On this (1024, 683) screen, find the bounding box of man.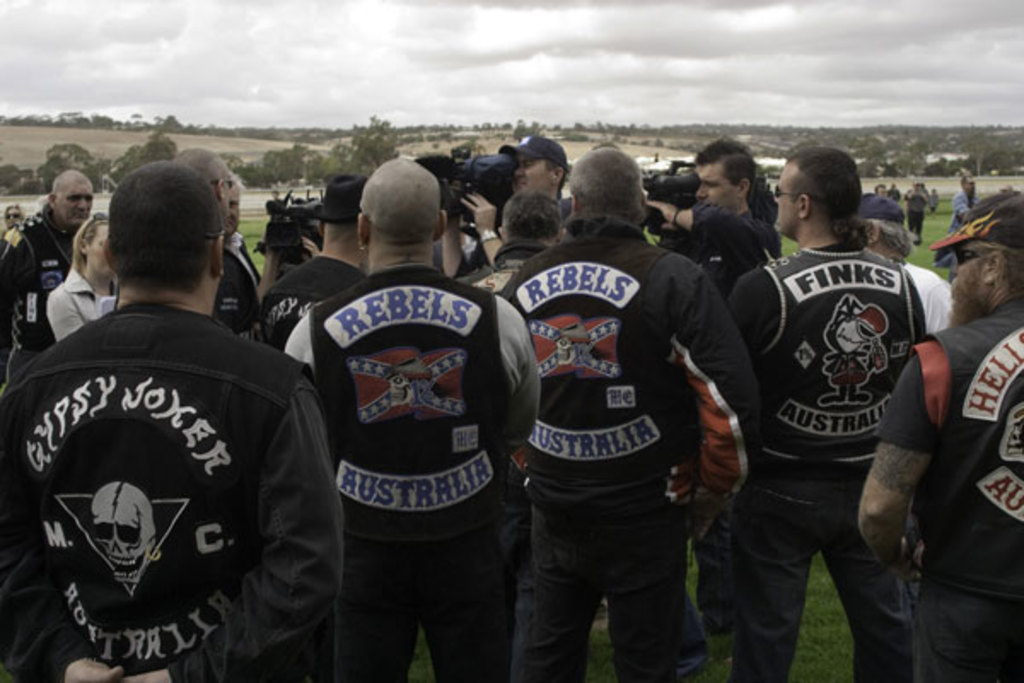
Bounding box: crop(179, 145, 275, 333).
